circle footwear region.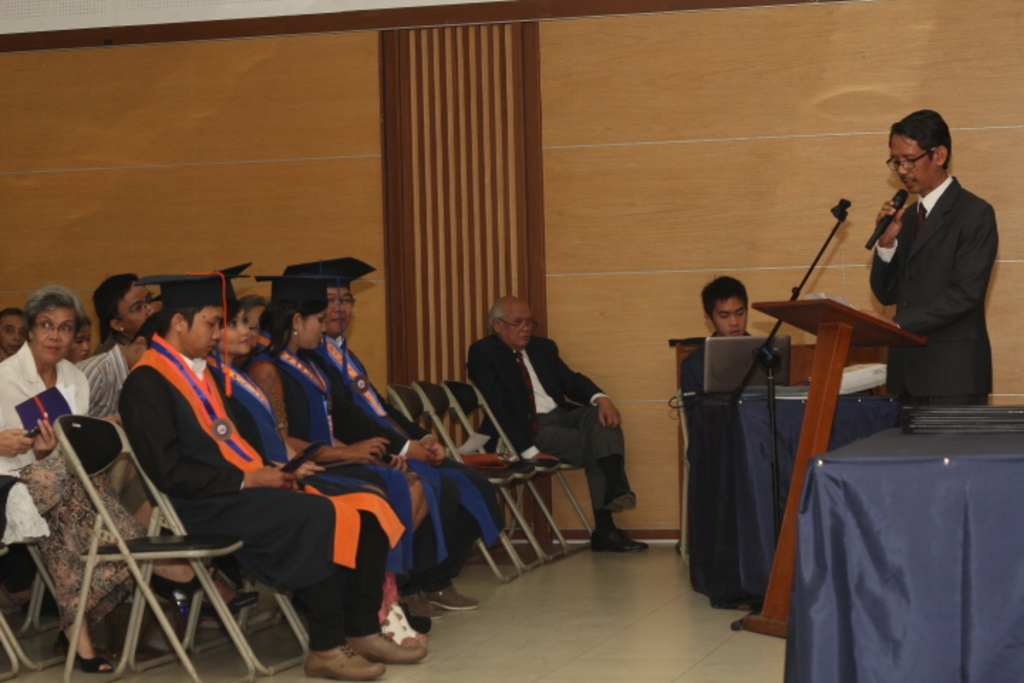
Region: (left=407, top=573, right=475, bottom=605).
